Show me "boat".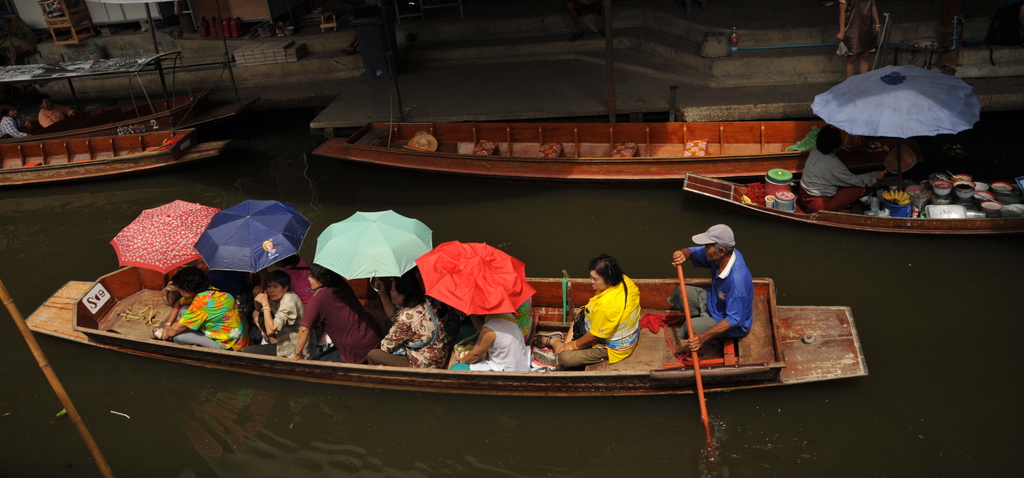
"boat" is here: select_region(31, 243, 763, 442).
